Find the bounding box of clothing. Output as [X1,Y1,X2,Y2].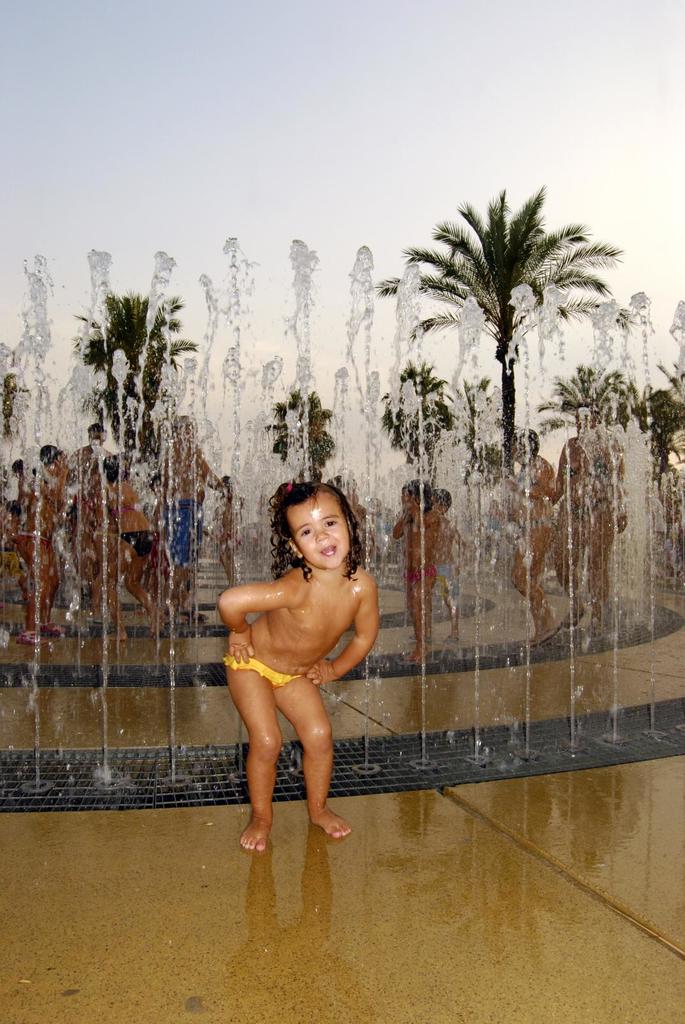
[565,494,611,522].
